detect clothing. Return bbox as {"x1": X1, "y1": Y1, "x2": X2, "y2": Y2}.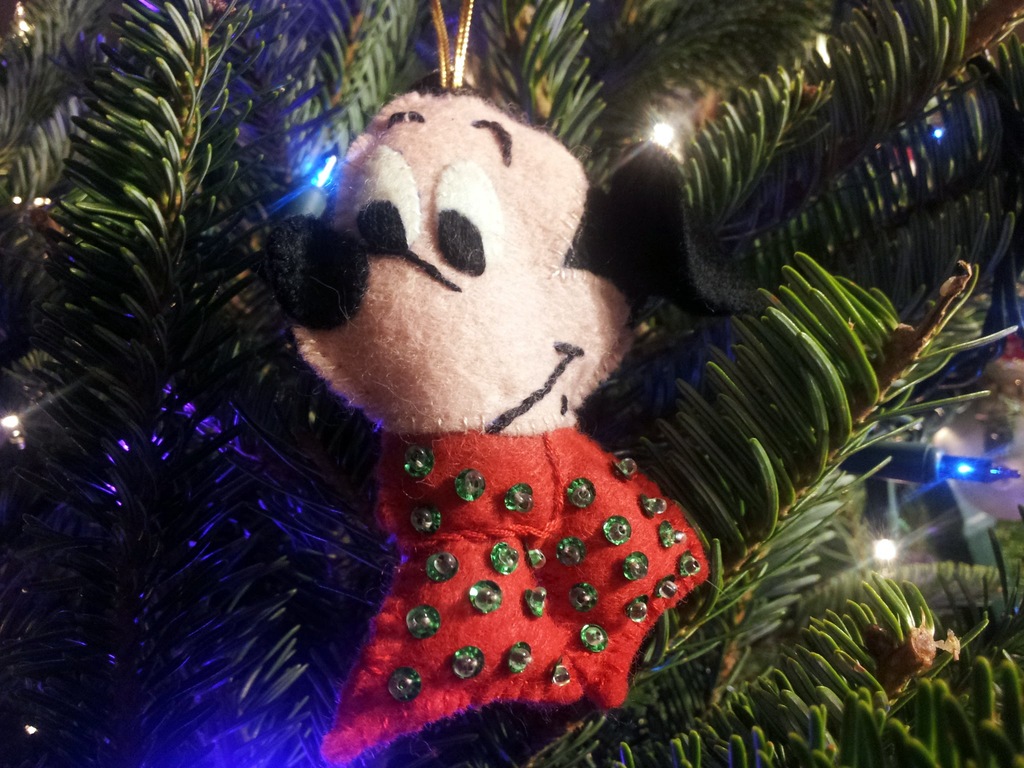
{"x1": 331, "y1": 423, "x2": 690, "y2": 693}.
